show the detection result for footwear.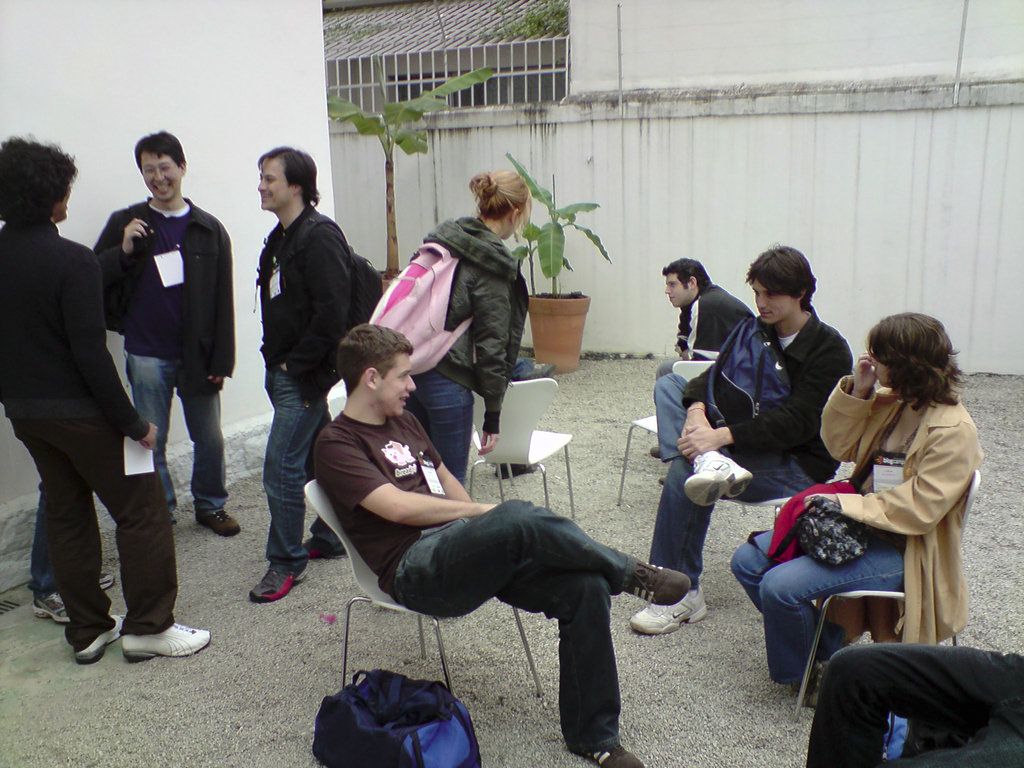
(left=648, top=442, right=657, bottom=461).
